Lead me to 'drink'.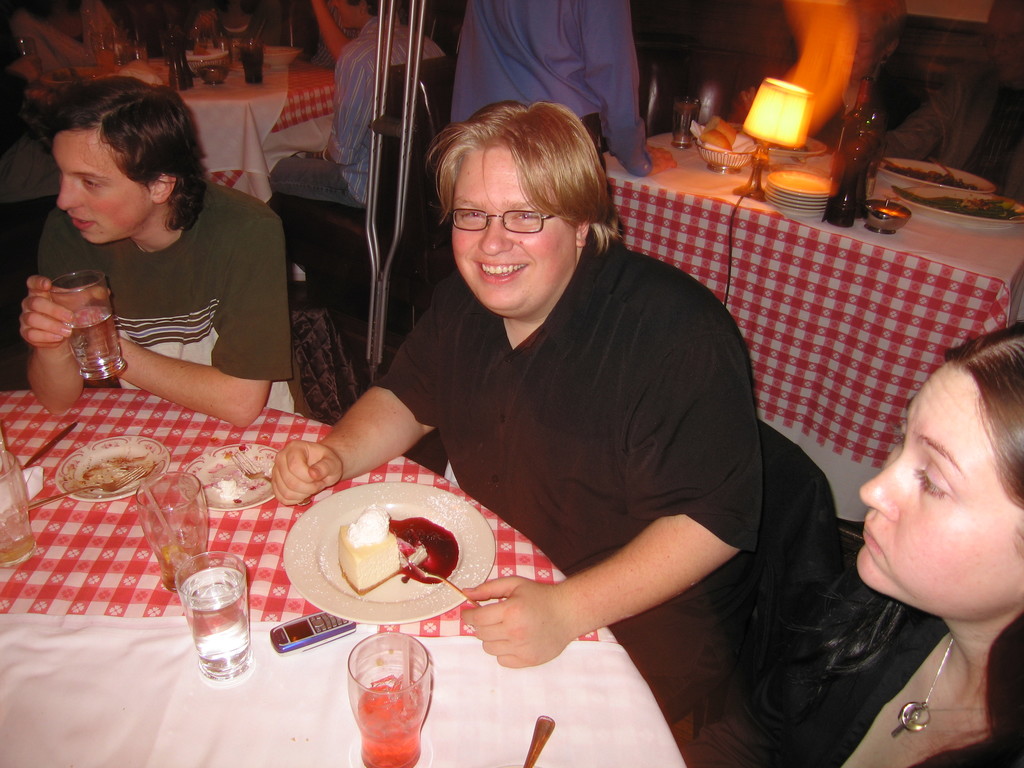
Lead to 161, 537, 211, 593.
